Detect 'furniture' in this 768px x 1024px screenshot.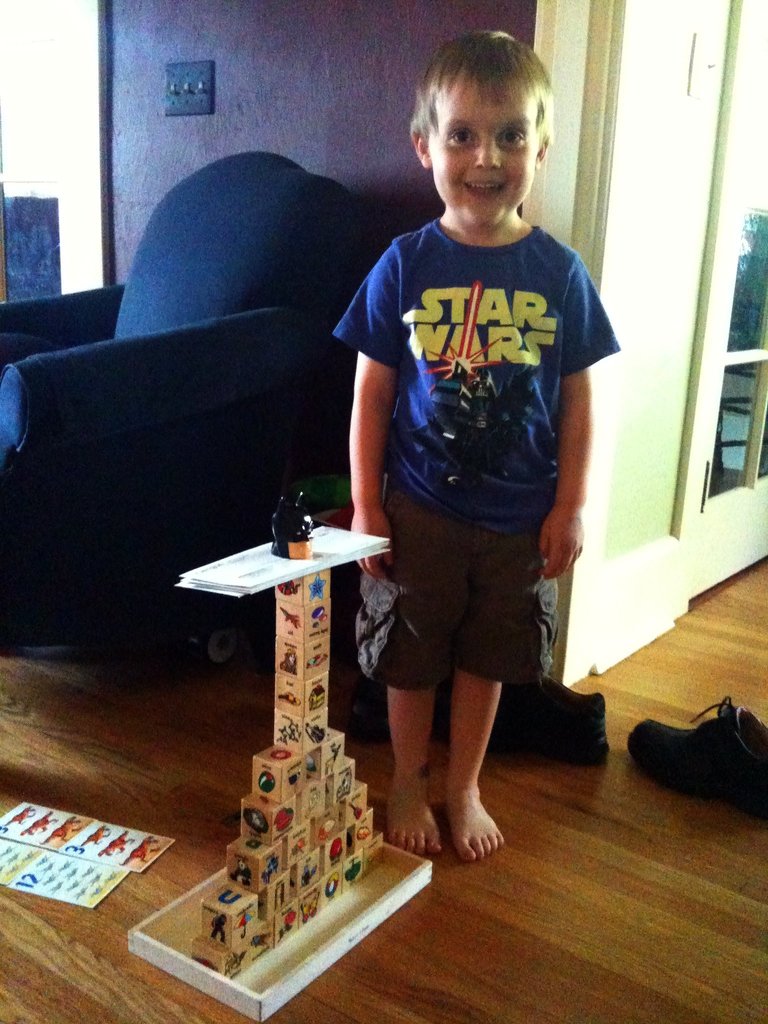
Detection: (0, 151, 329, 681).
